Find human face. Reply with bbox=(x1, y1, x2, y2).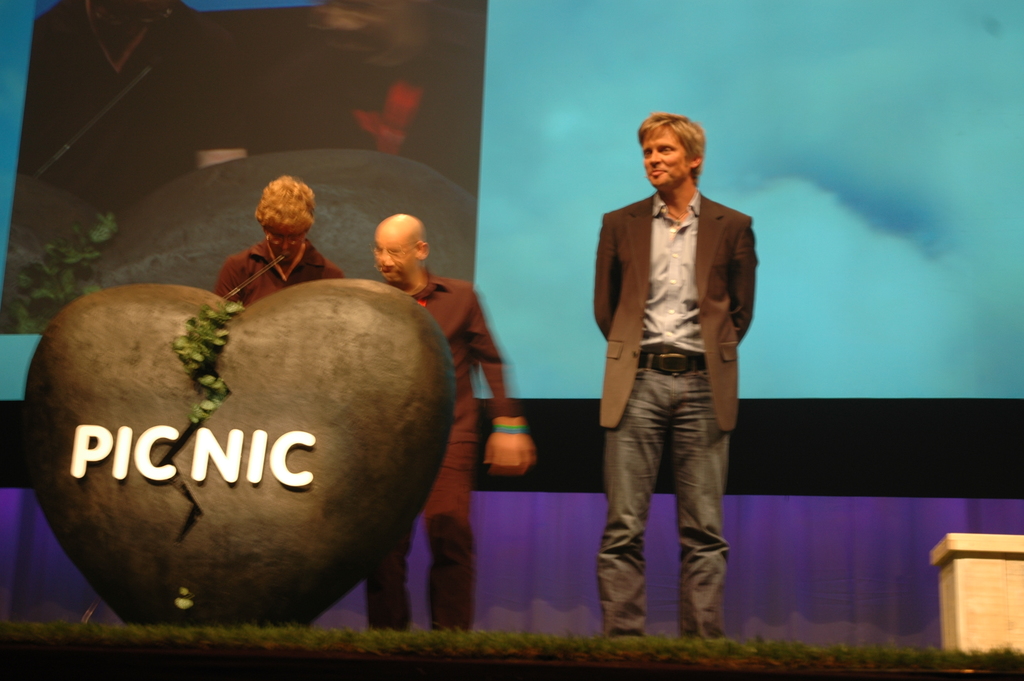
bbox=(261, 224, 305, 261).
